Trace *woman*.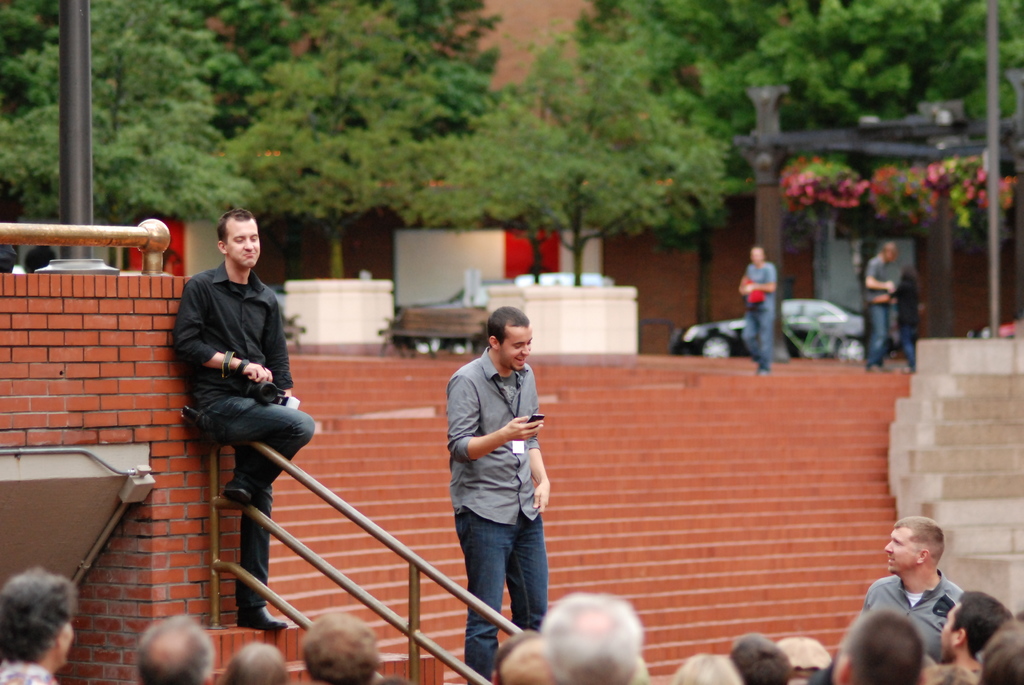
Traced to 678/656/742/684.
